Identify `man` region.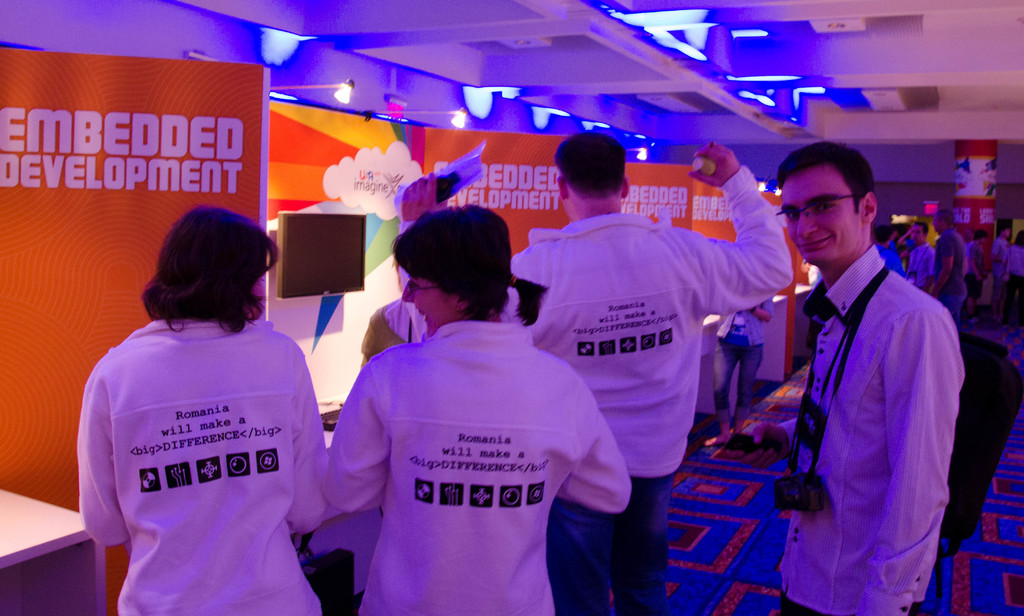
Region: (929,207,964,328).
